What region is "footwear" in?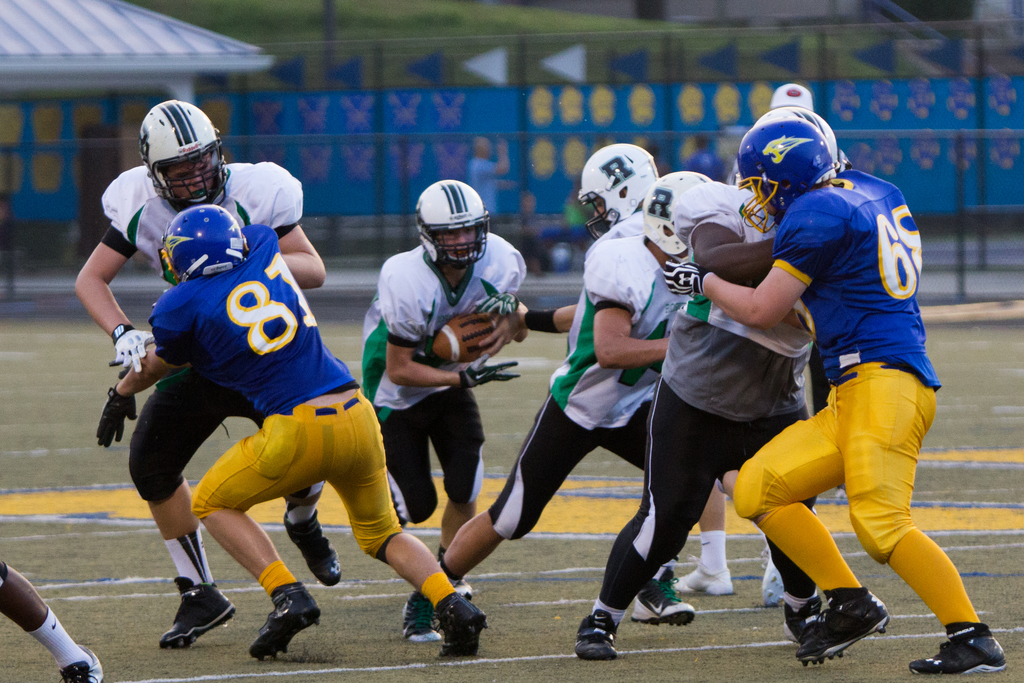
631,559,694,625.
